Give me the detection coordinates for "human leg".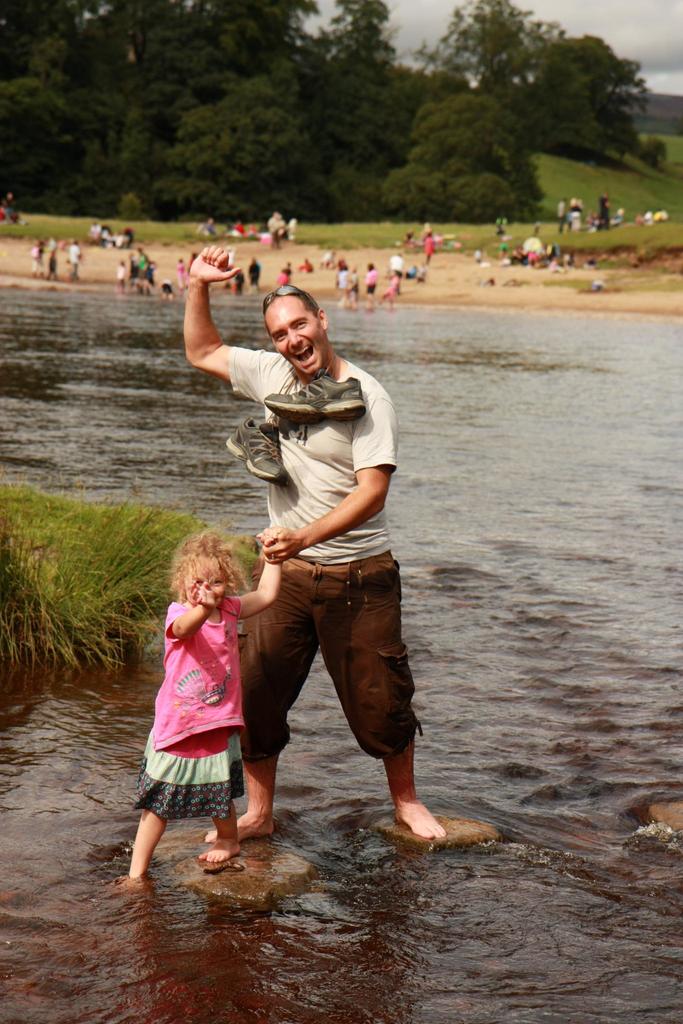
317/550/441/842.
